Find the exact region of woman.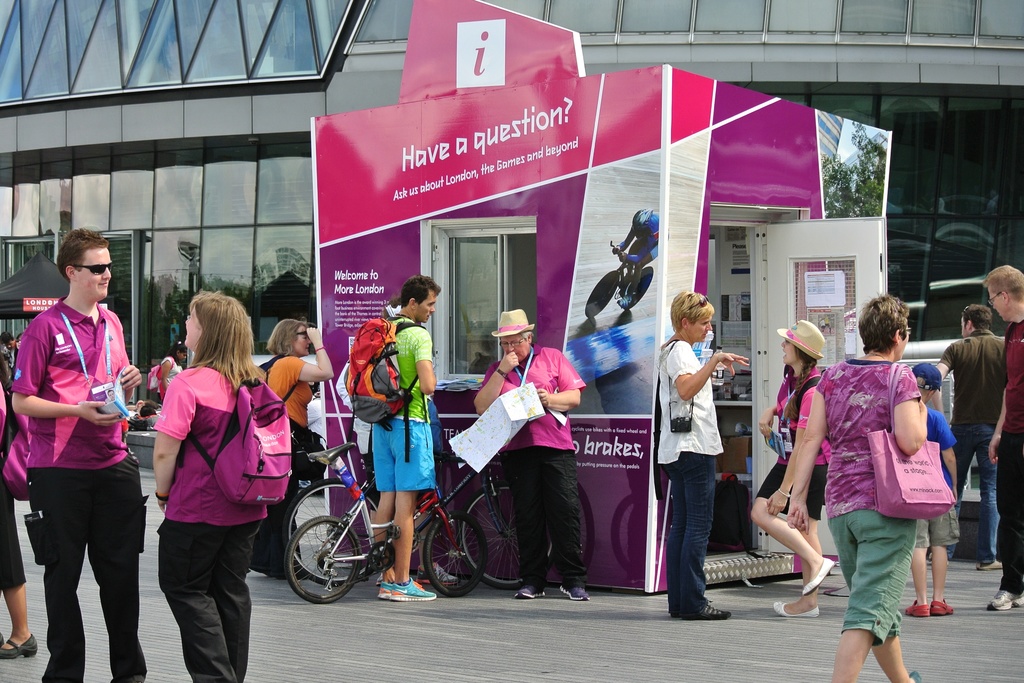
Exact region: (147,284,270,682).
